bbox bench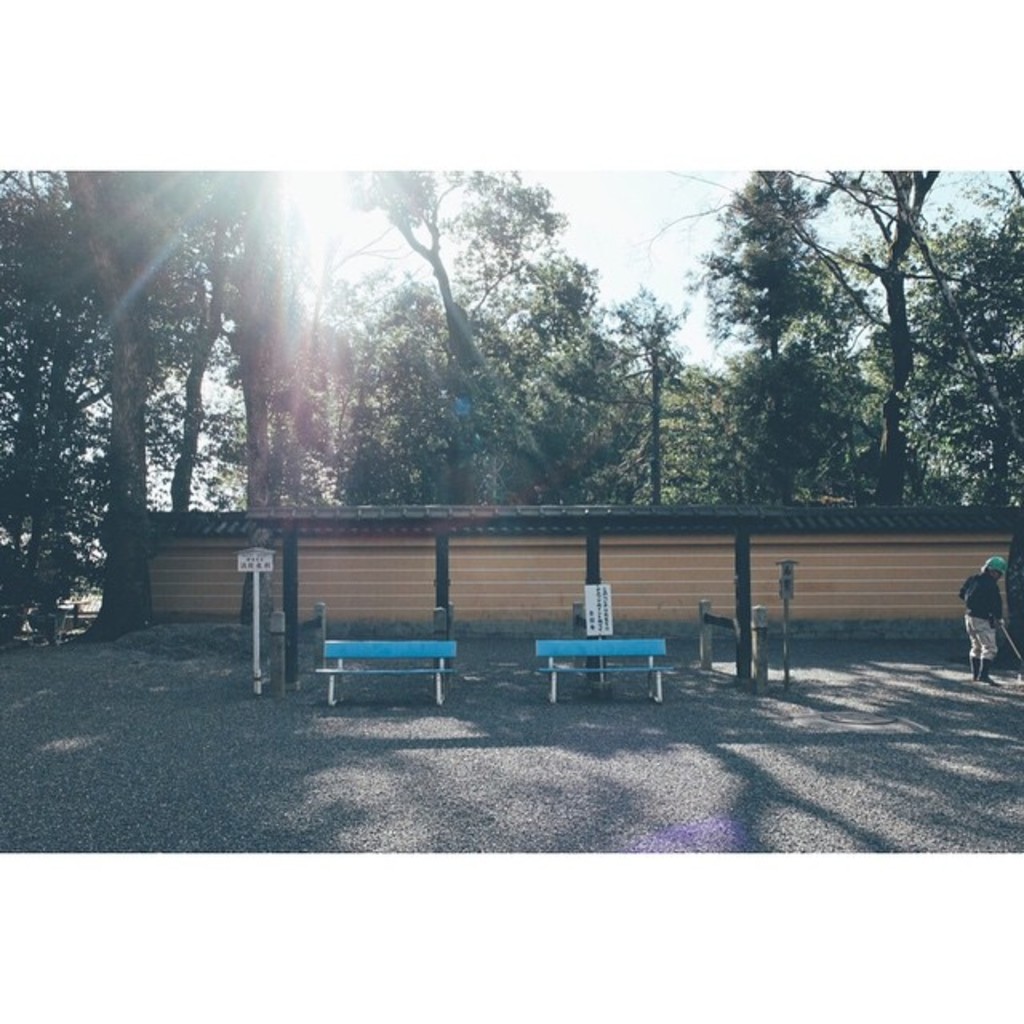
BBox(534, 613, 656, 720)
